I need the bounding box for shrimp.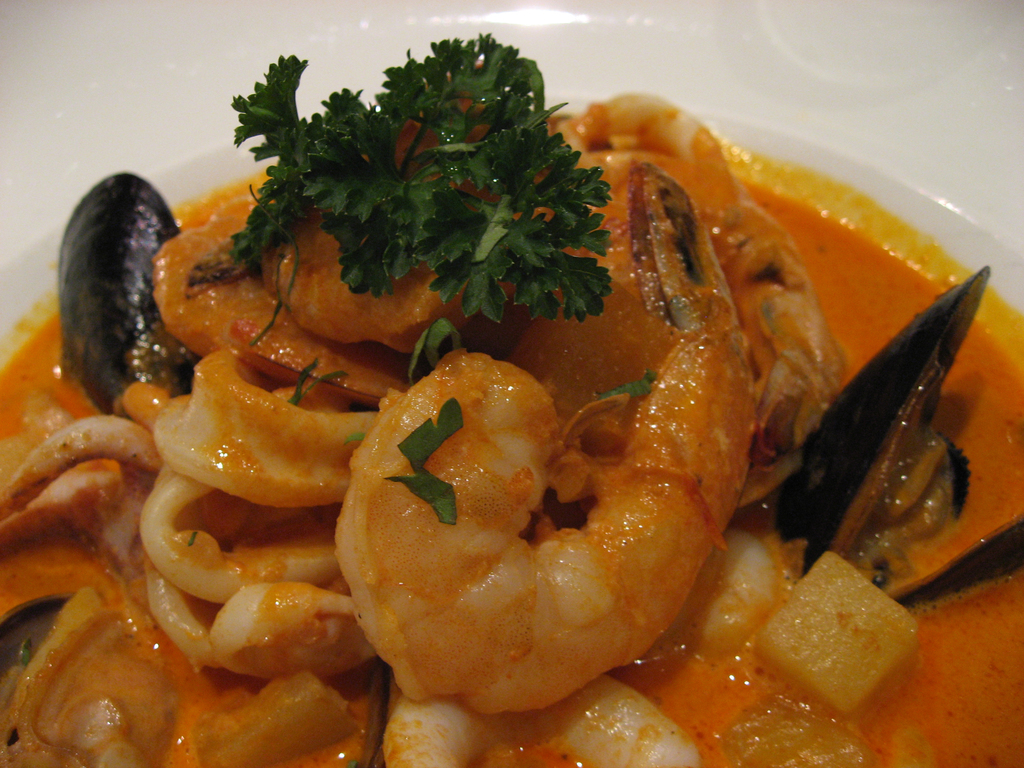
Here it is: bbox=(147, 189, 410, 410).
